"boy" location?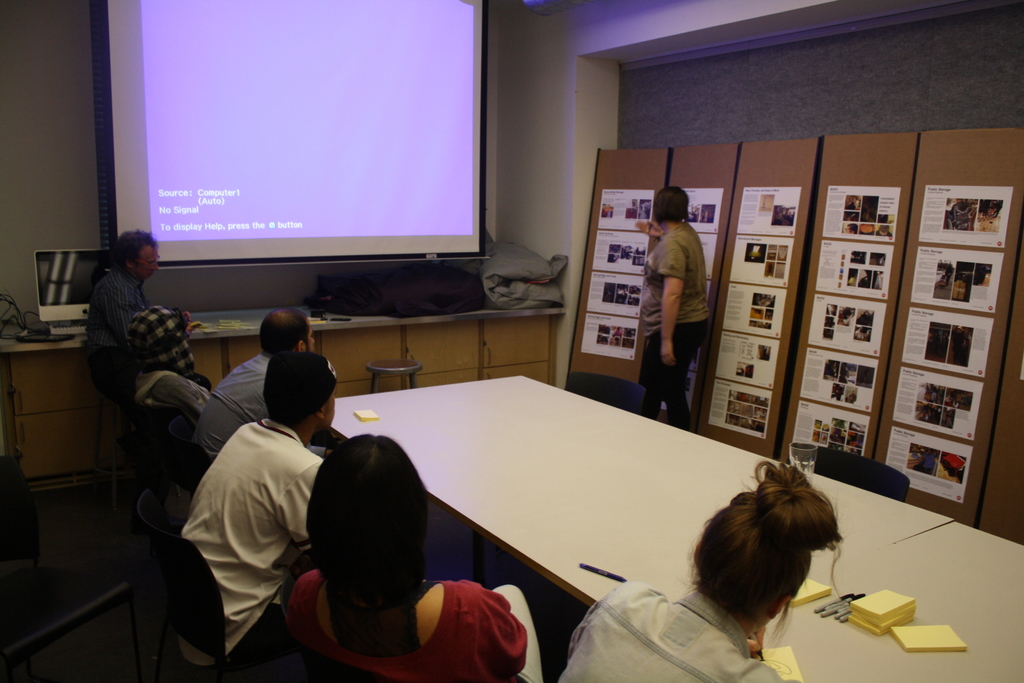
bbox(189, 307, 330, 458)
